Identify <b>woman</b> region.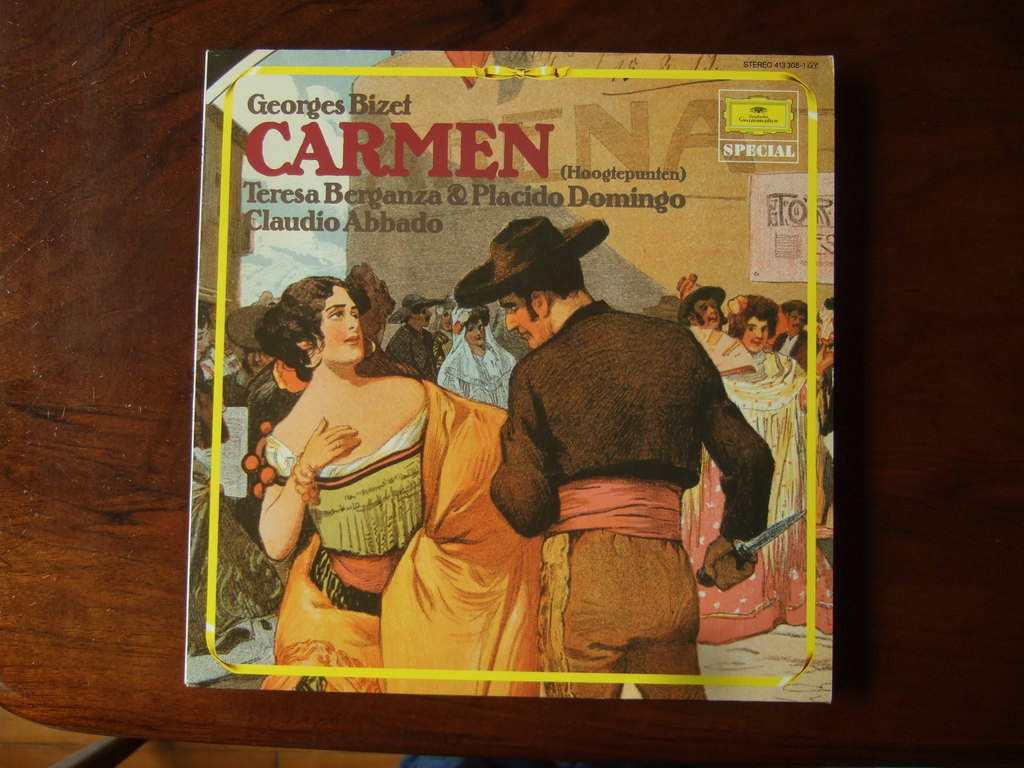
Region: Rect(253, 273, 547, 695).
